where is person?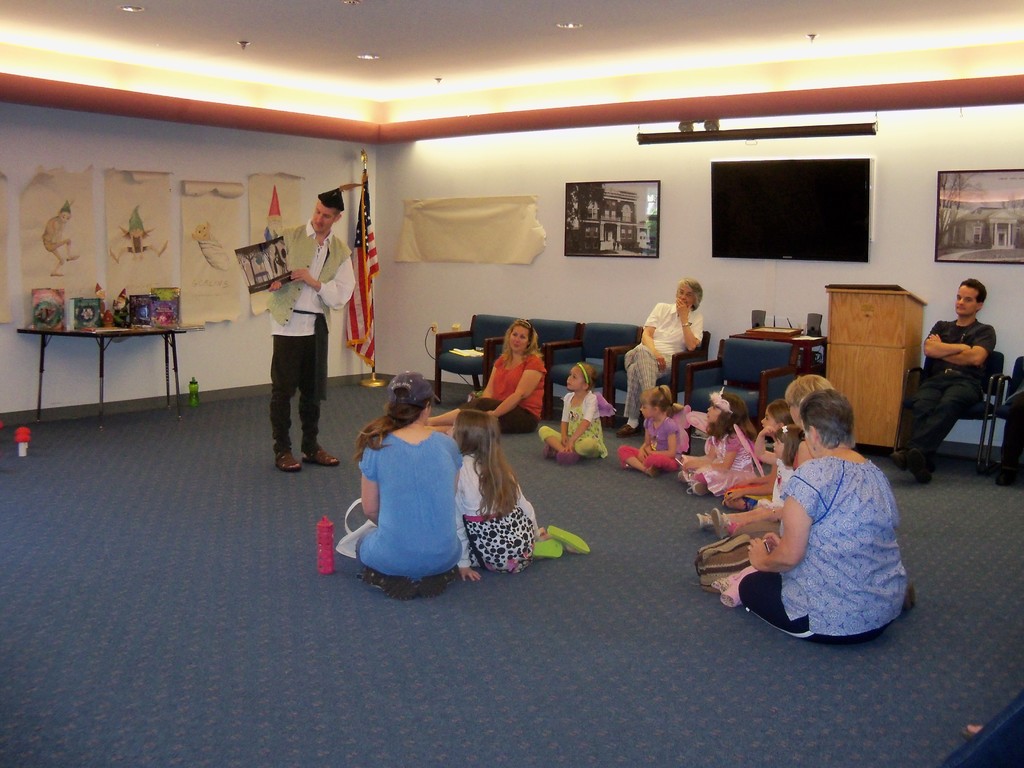
(left=724, top=397, right=794, bottom=511).
